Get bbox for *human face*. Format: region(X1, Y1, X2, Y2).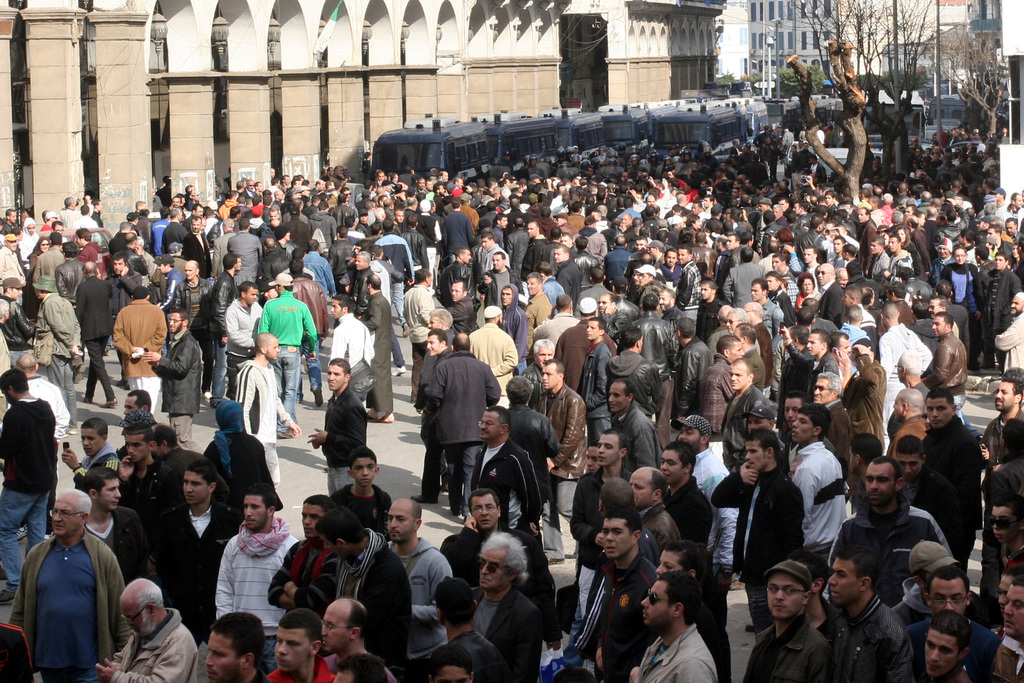
region(729, 357, 750, 393).
